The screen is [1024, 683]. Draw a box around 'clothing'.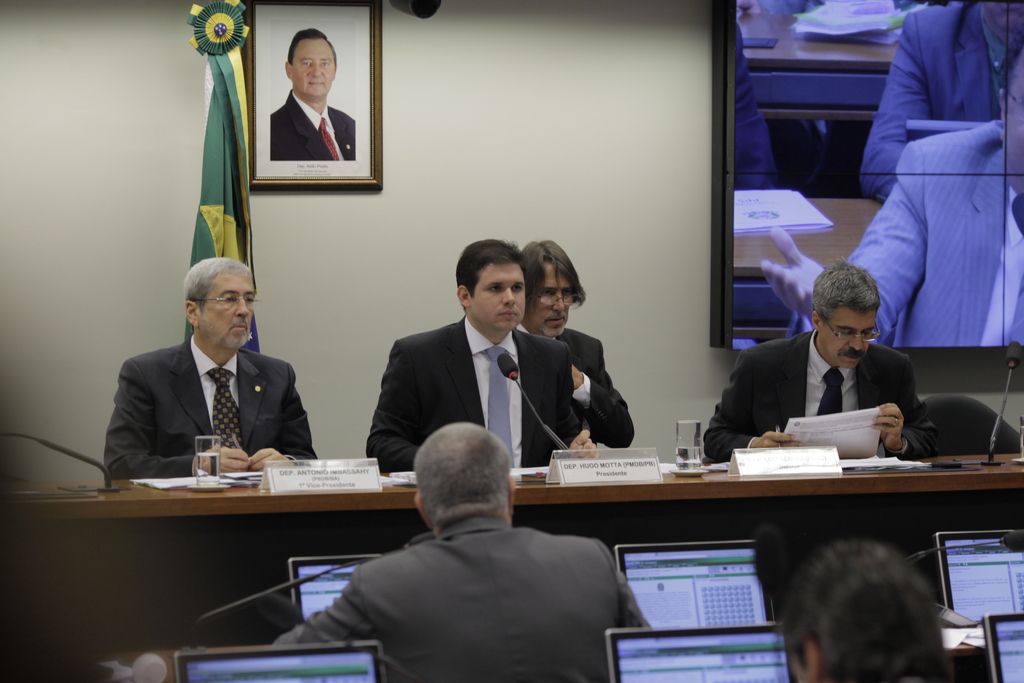
detection(102, 333, 321, 484).
